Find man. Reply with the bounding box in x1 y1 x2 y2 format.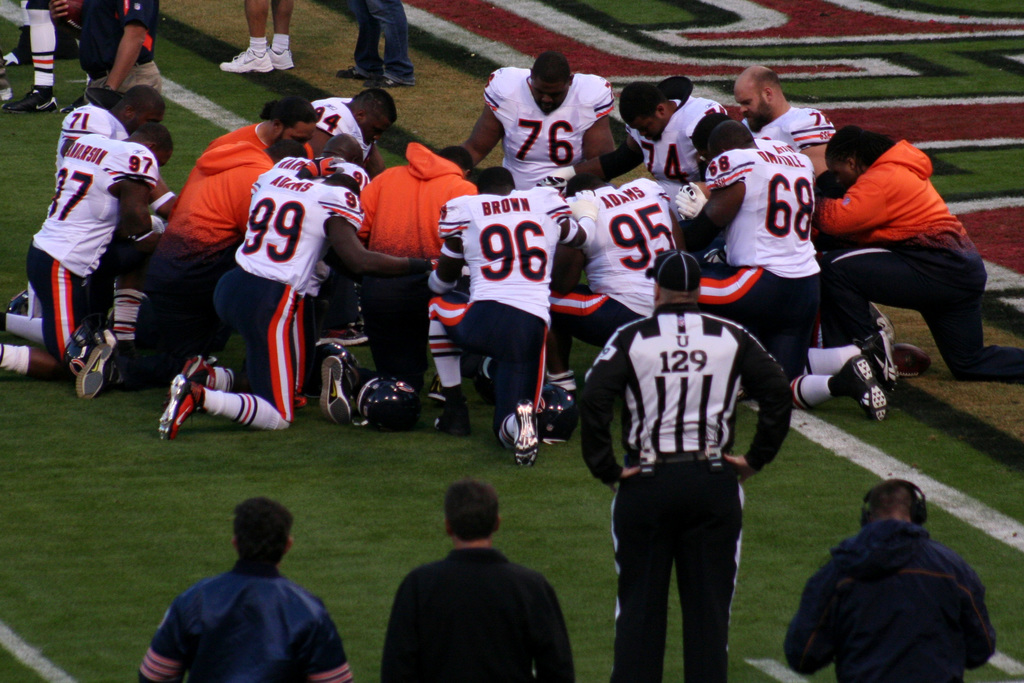
551 173 686 416.
